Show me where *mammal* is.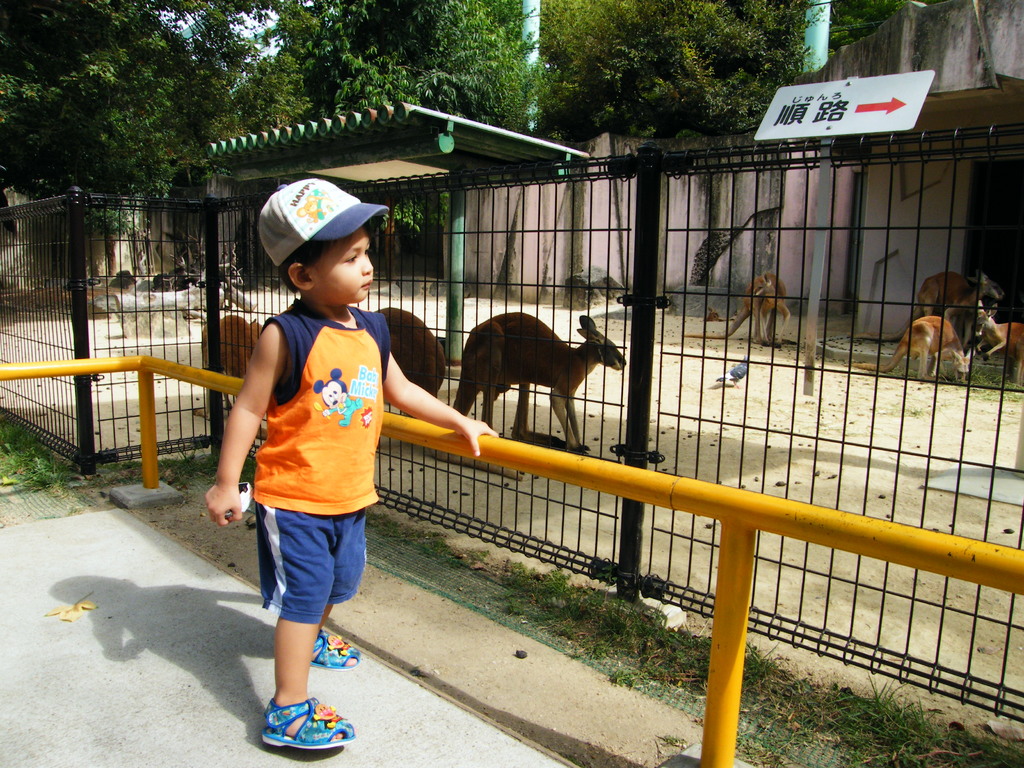
*mammal* is at rect(929, 273, 995, 344).
